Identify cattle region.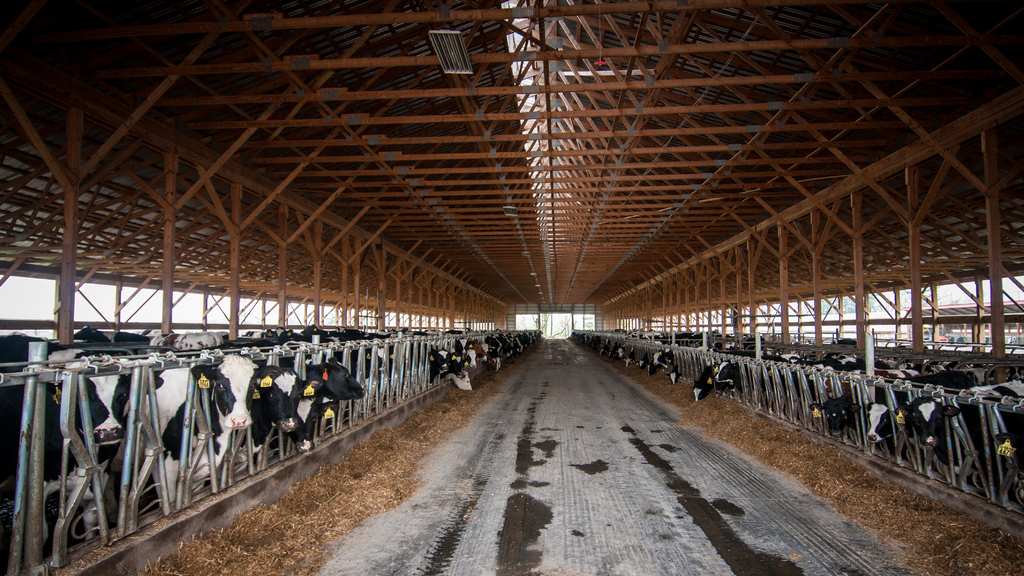
Region: 651,351,666,365.
